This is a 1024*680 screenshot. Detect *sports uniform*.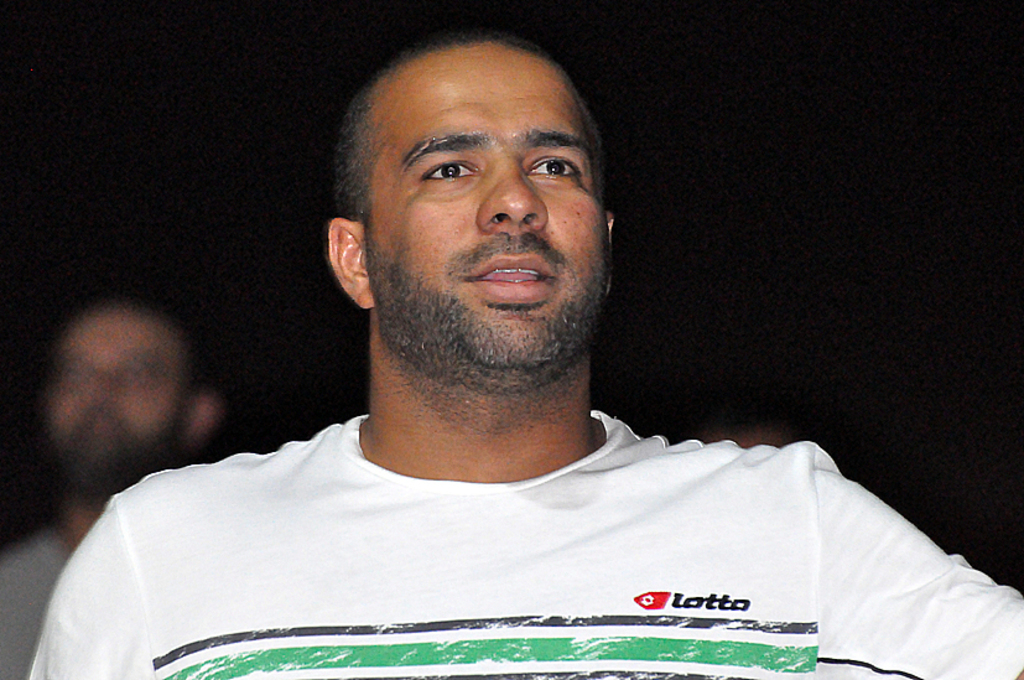
(27, 410, 1023, 679).
